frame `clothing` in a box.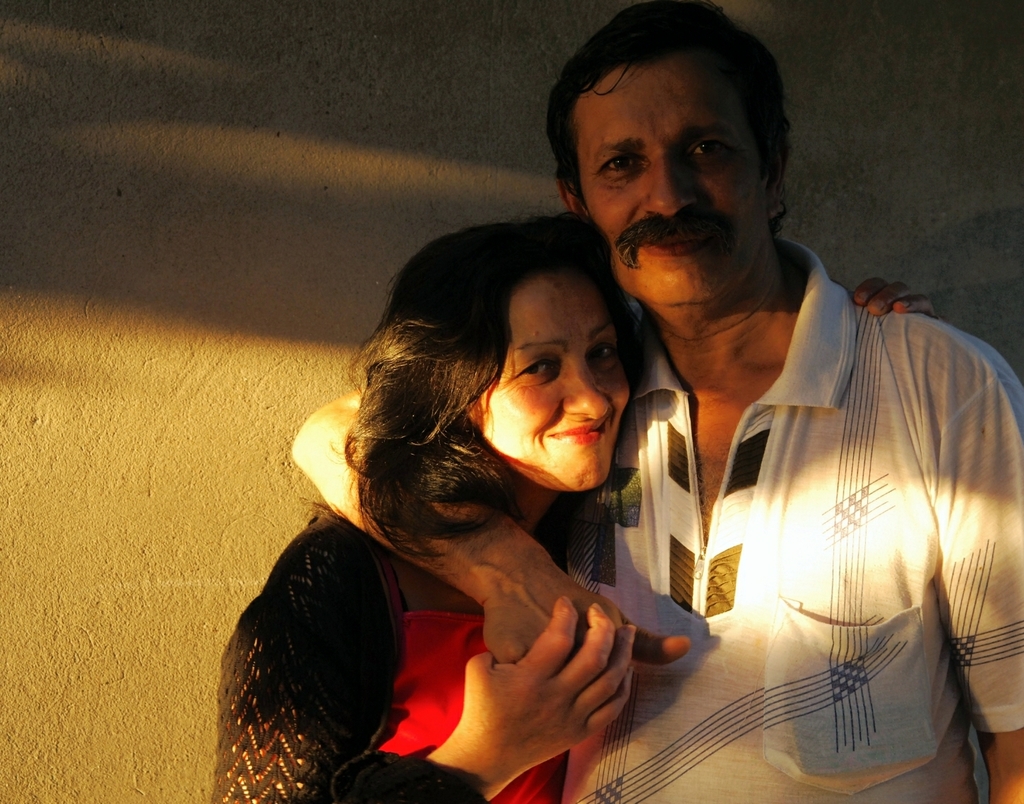
<box>556,233,1023,803</box>.
